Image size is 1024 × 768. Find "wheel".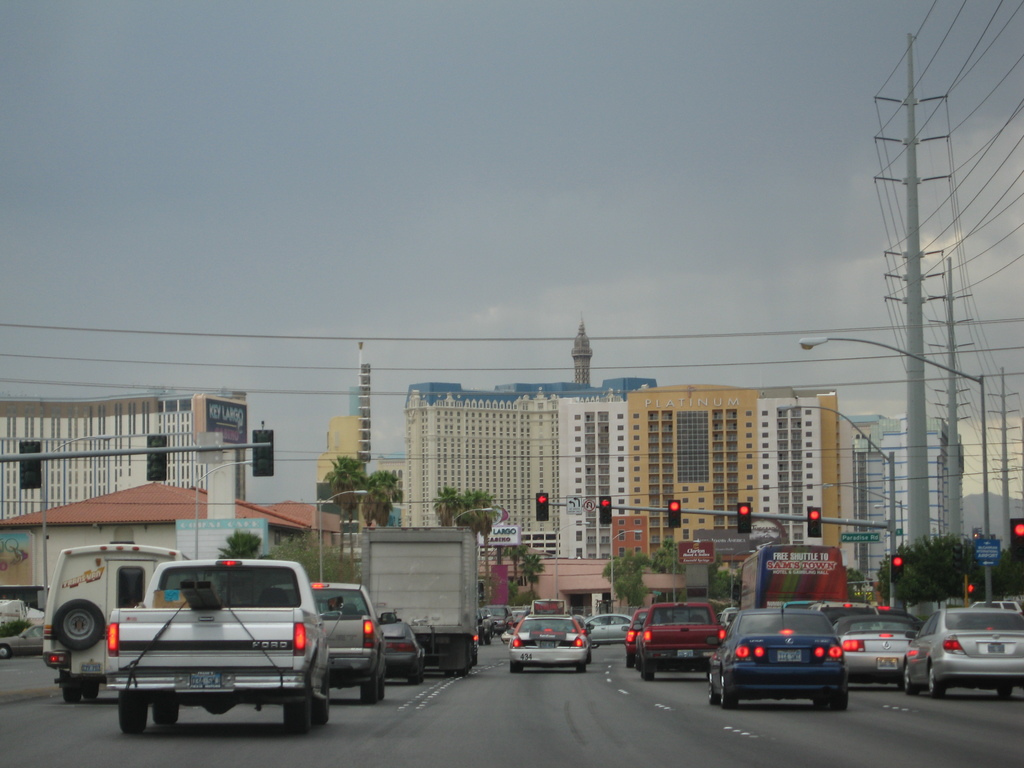
bbox(627, 655, 637, 667).
